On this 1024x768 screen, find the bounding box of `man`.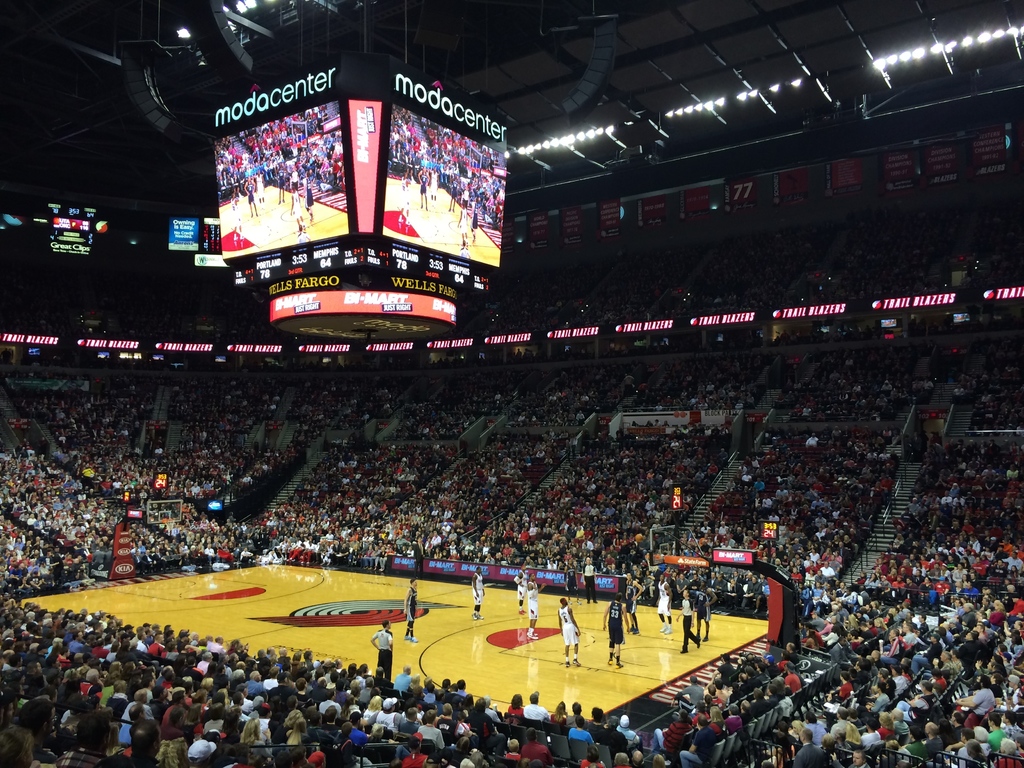
Bounding box: box(415, 166, 431, 212).
